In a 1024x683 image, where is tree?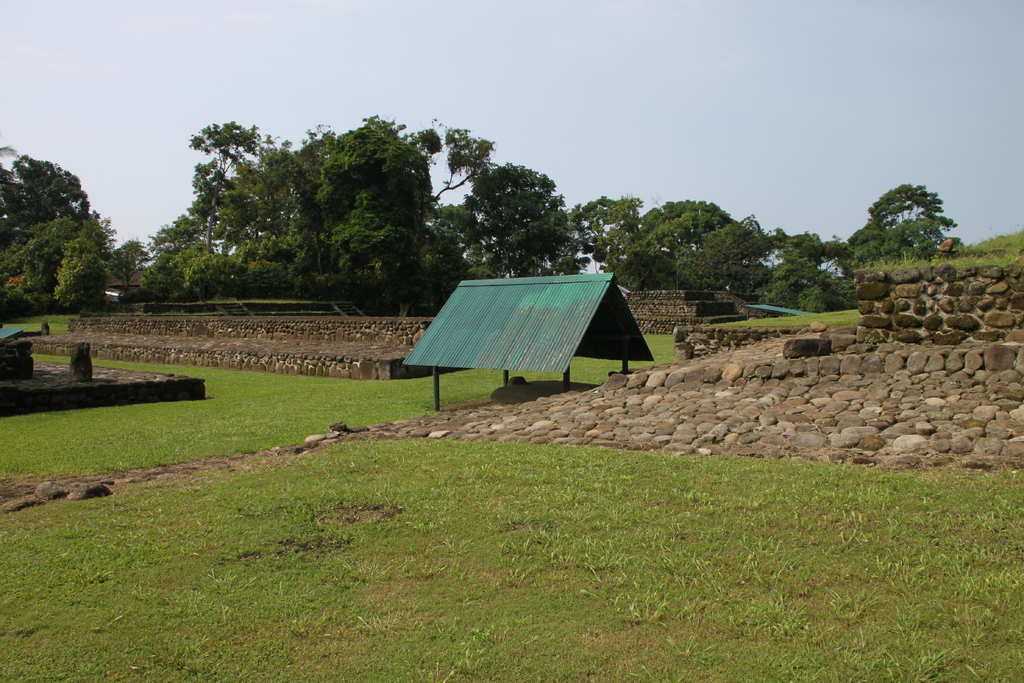
[left=570, top=191, right=645, bottom=268].
